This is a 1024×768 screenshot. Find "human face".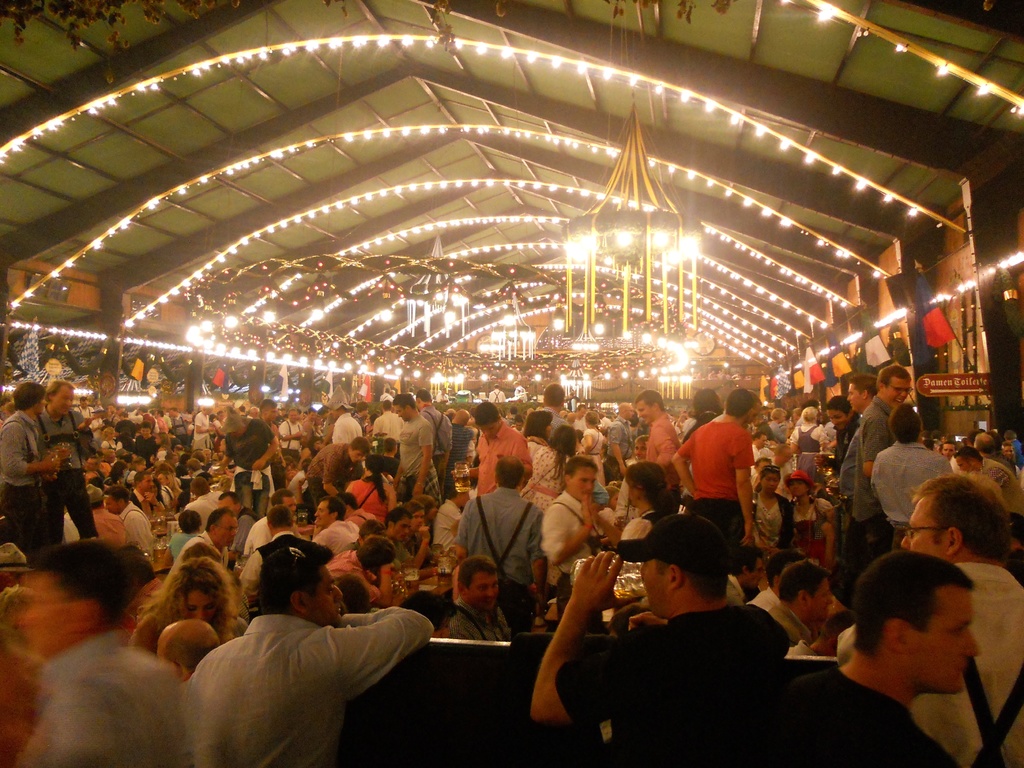
Bounding box: select_region(106, 497, 116, 512).
